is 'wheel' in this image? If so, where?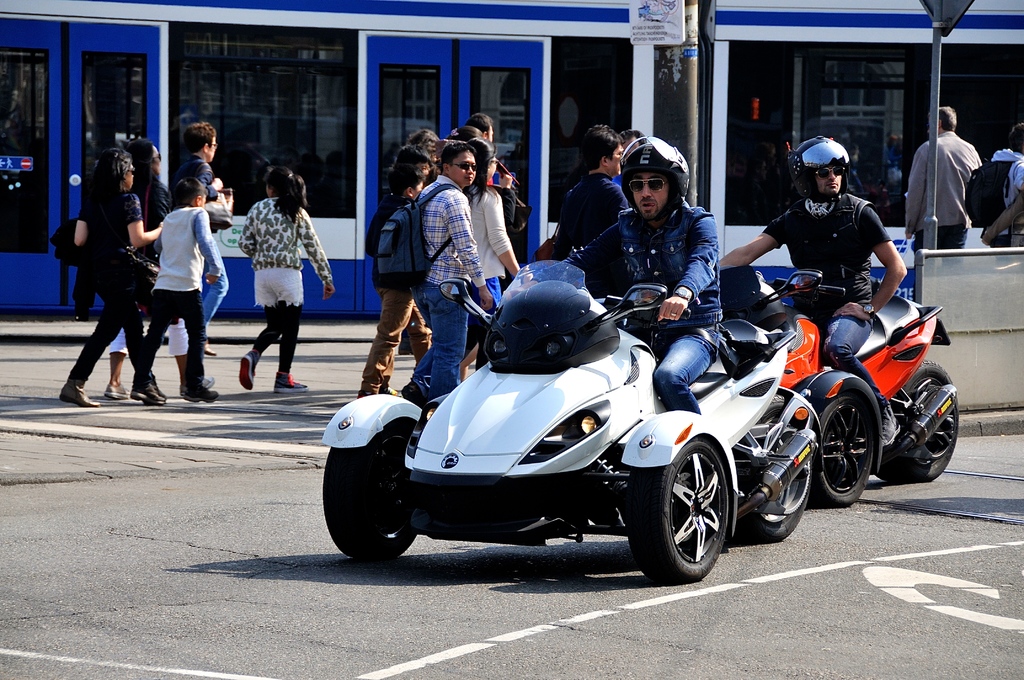
Yes, at crop(877, 358, 956, 483).
